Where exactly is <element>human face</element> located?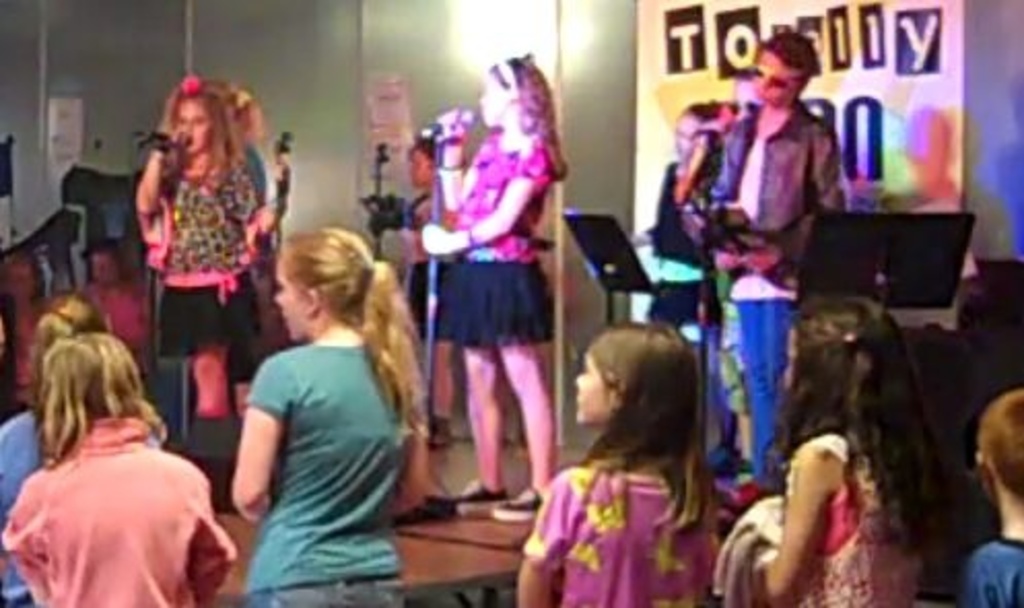
Its bounding box is left=754, top=45, right=795, bottom=105.
